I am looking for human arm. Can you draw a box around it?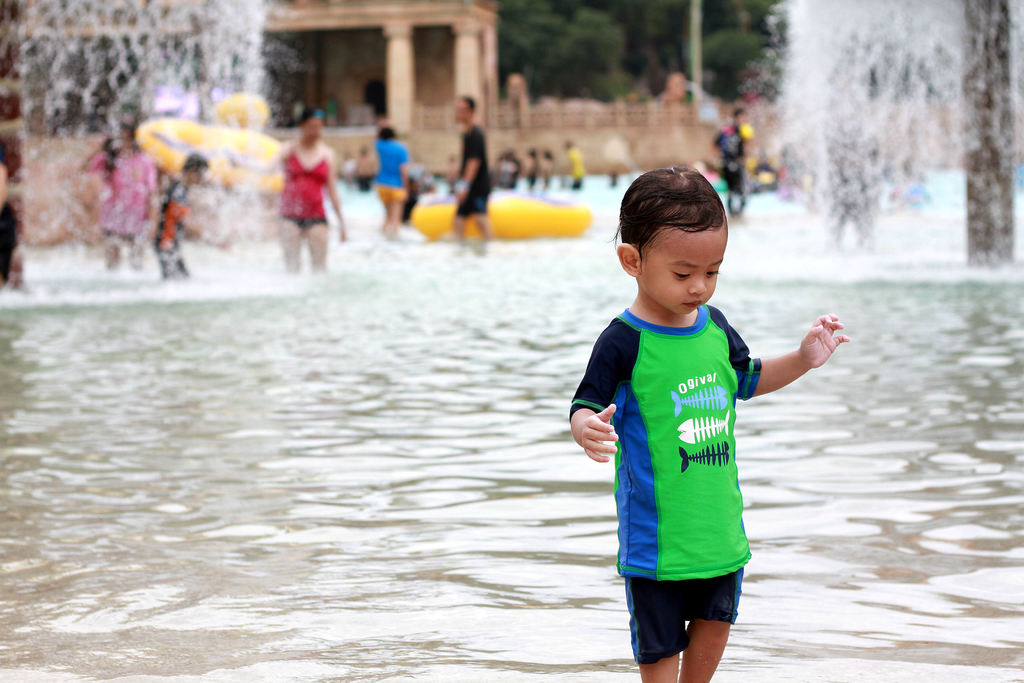
Sure, the bounding box is left=569, top=317, right=639, bottom=467.
